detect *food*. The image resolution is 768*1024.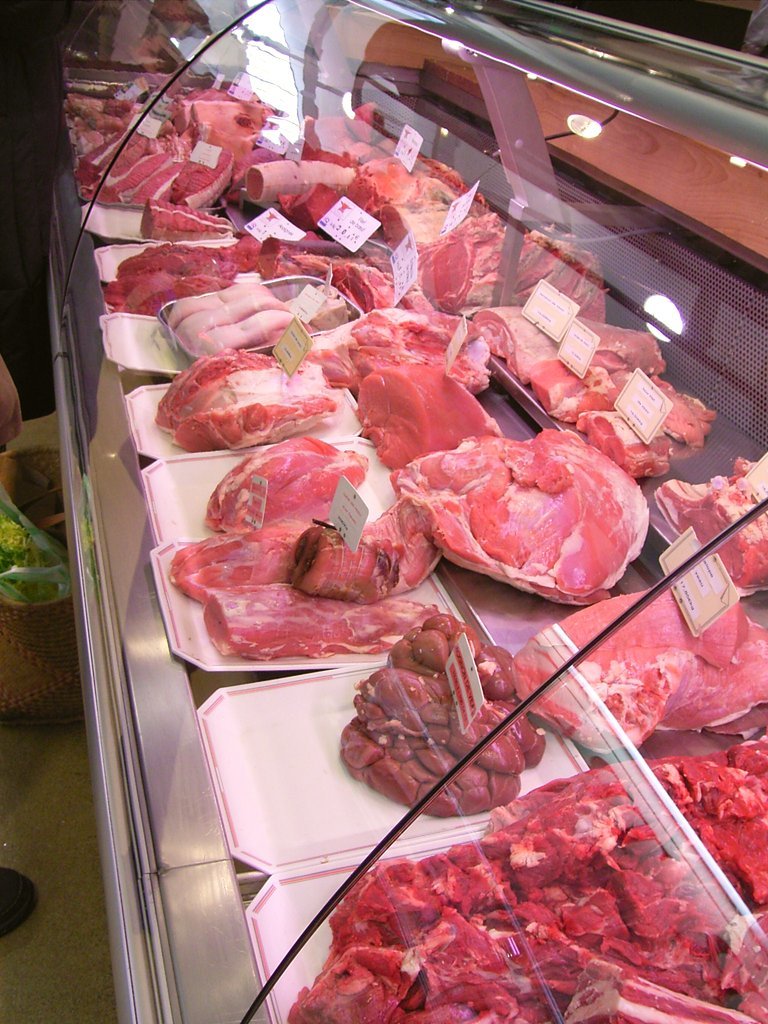
BBox(69, 51, 767, 1023).
